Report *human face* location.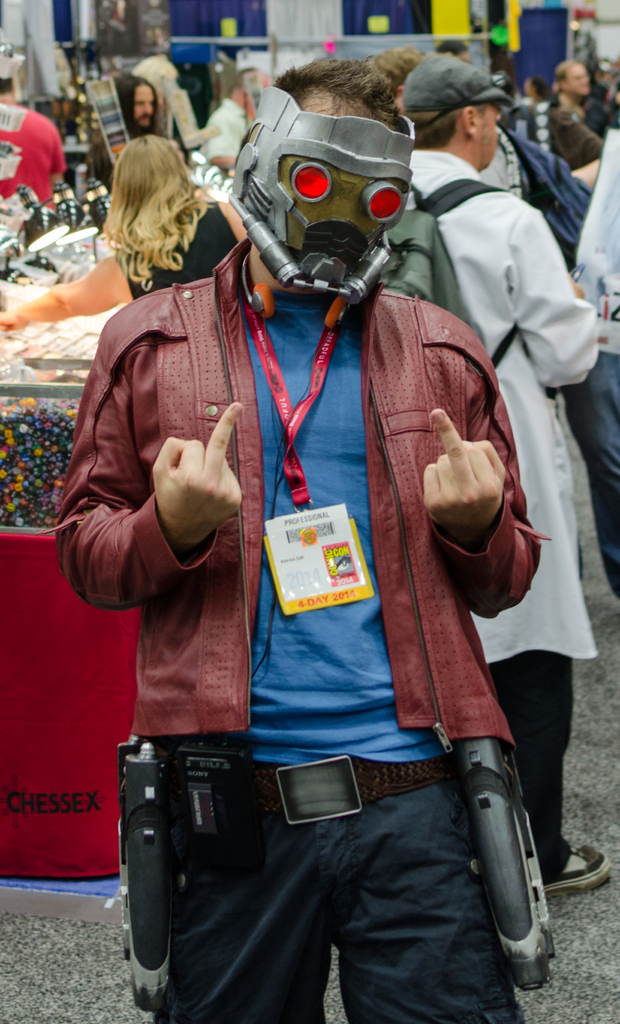
Report: [135, 83, 155, 127].
